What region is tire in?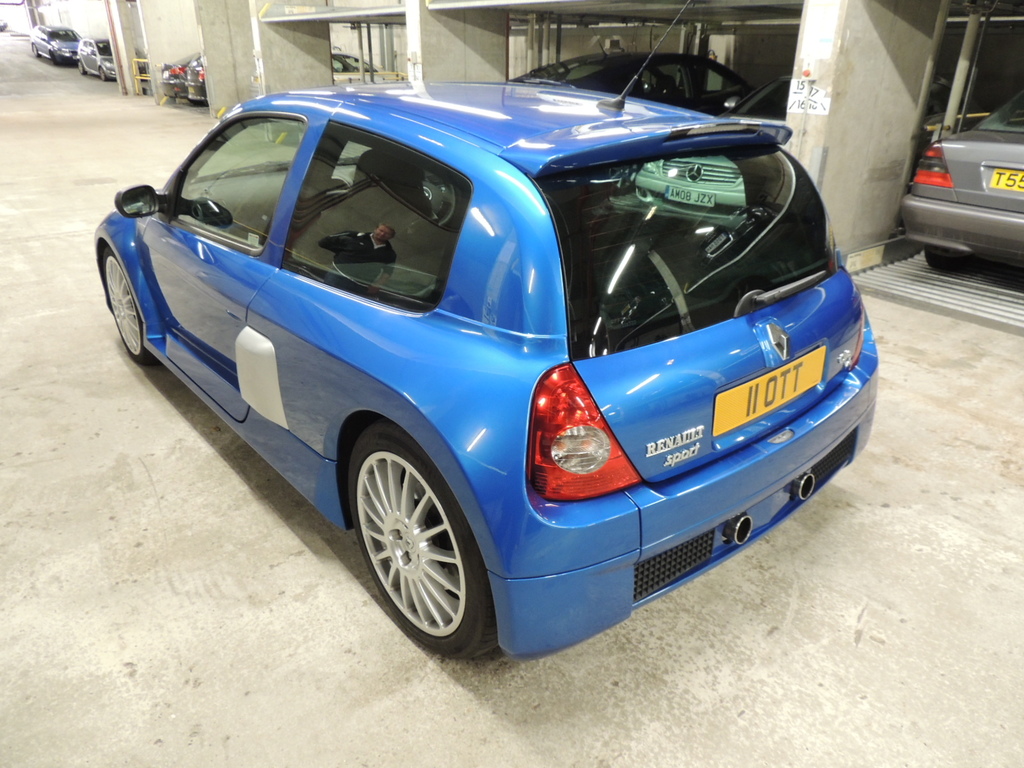
{"x1": 100, "y1": 63, "x2": 108, "y2": 77}.
